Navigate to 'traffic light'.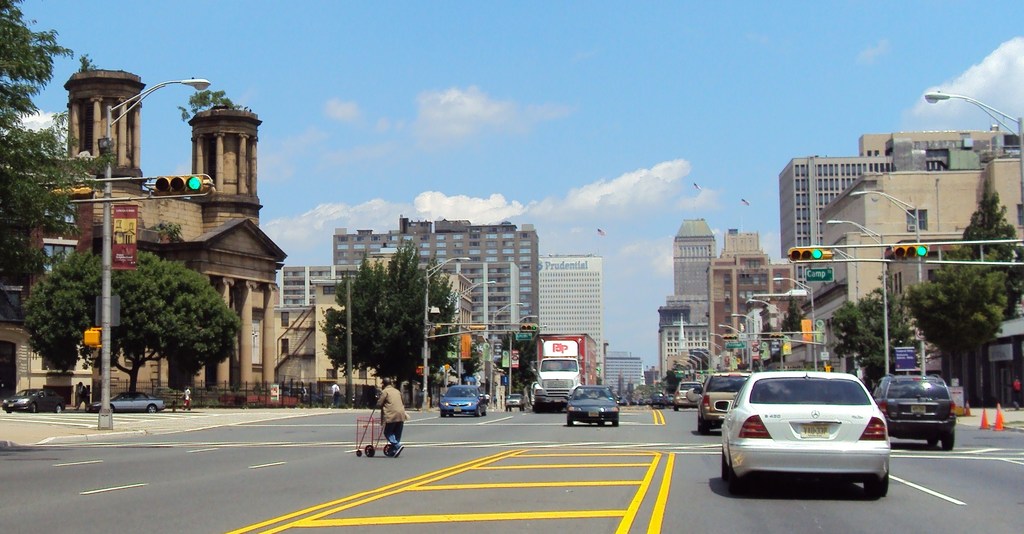
Navigation target: [44, 184, 94, 200].
